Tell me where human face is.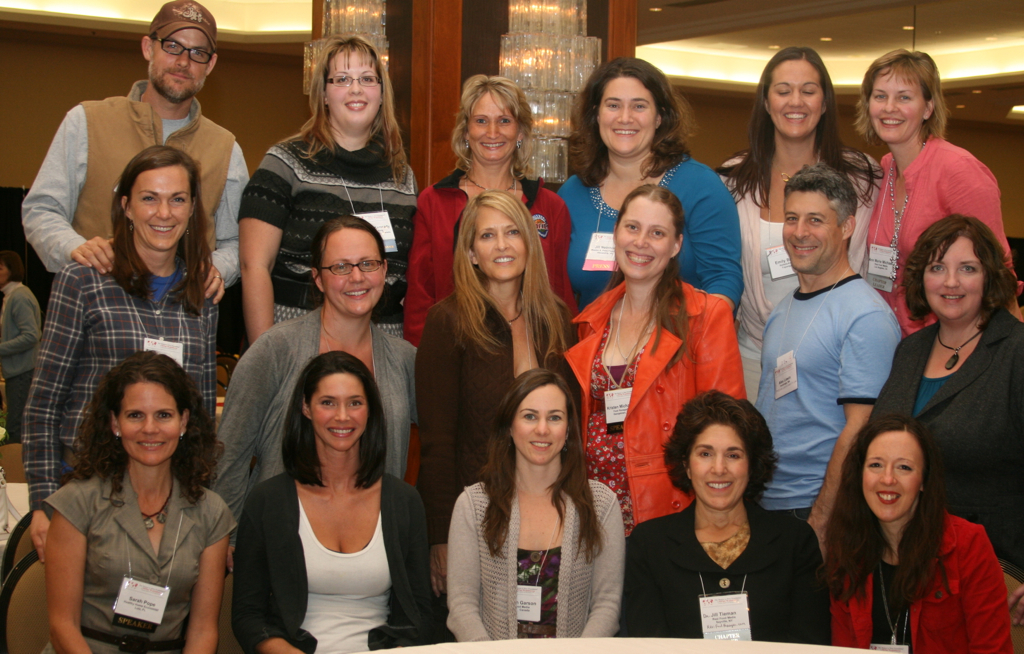
human face is at <region>602, 70, 657, 154</region>.
